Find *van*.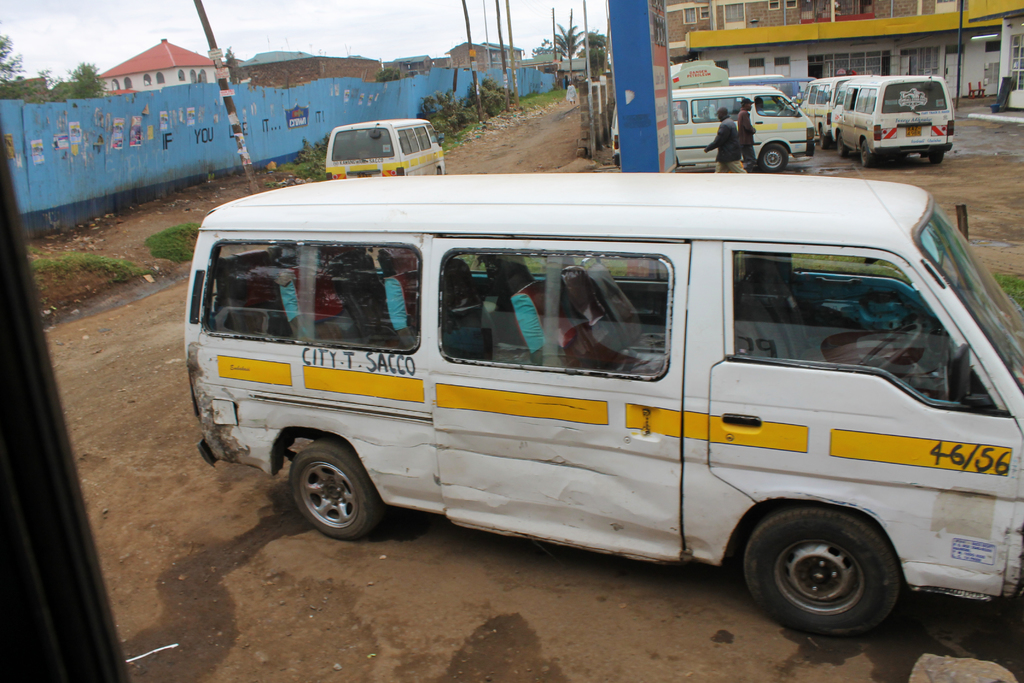
locate(325, 117, 446, 181).
